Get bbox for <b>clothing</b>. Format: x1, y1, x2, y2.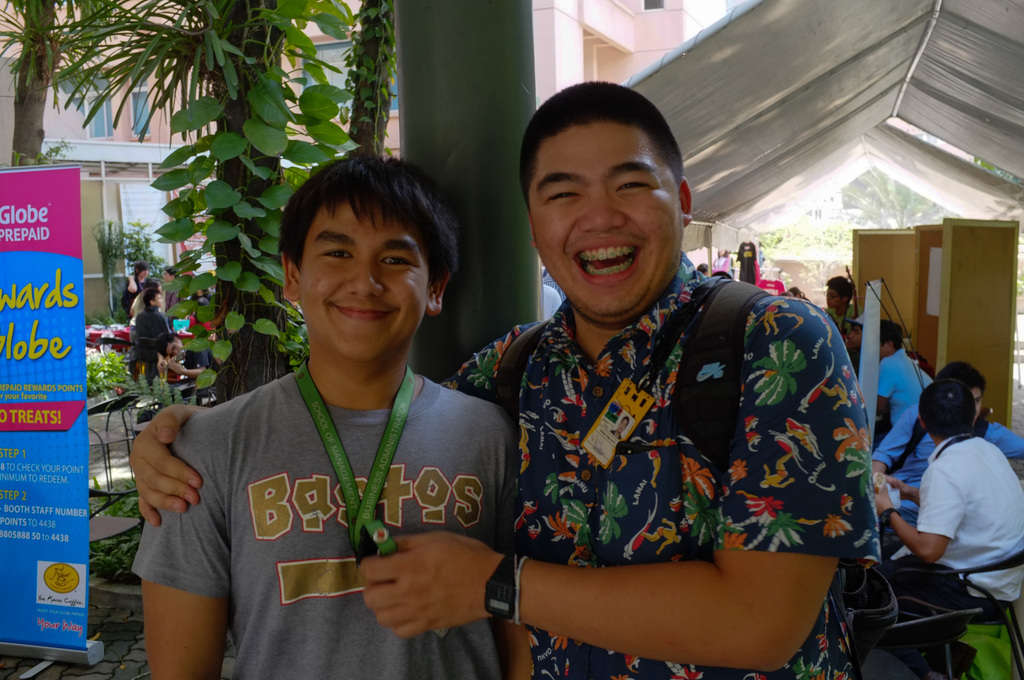
879, 350, 932, 432.
